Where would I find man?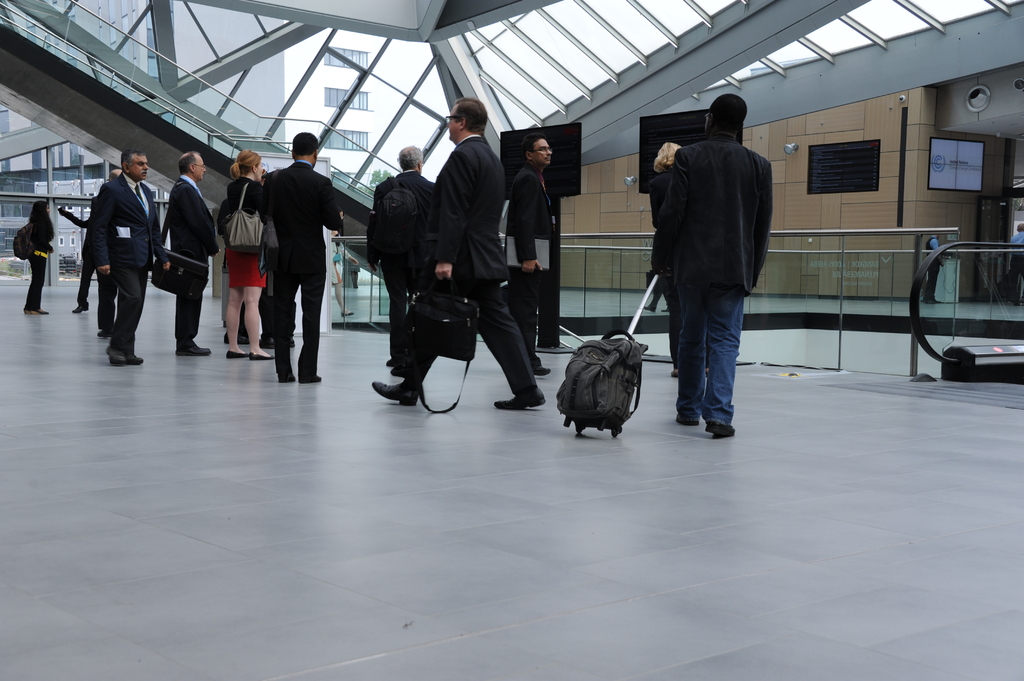
At (499,128,556,381).
